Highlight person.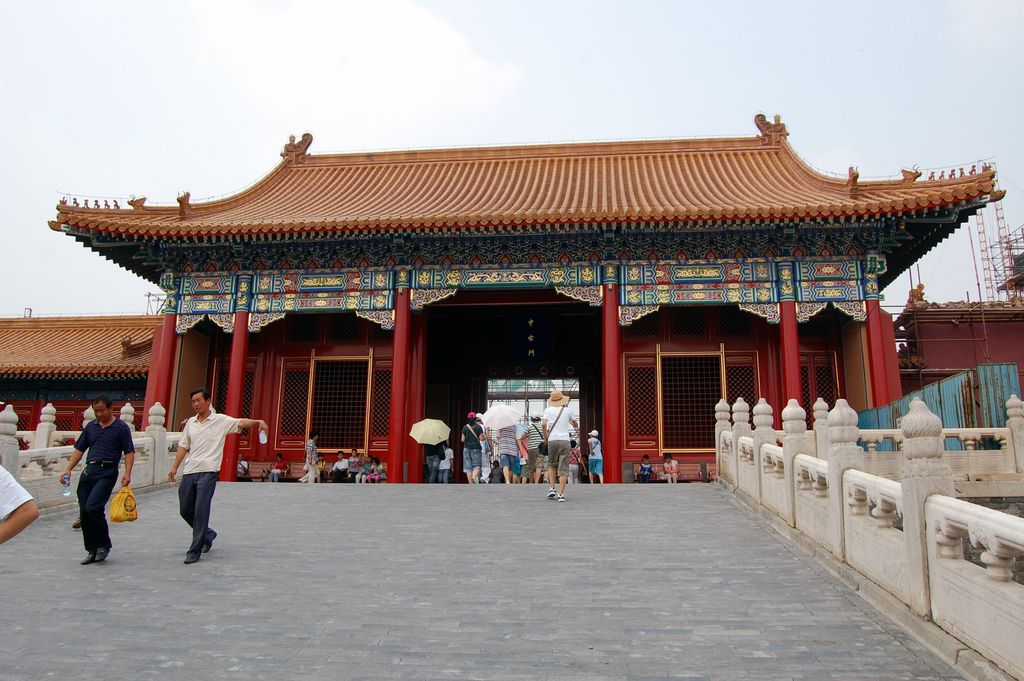
Highlighted region: x1=307, y1=431, x2=319, y2=481.
